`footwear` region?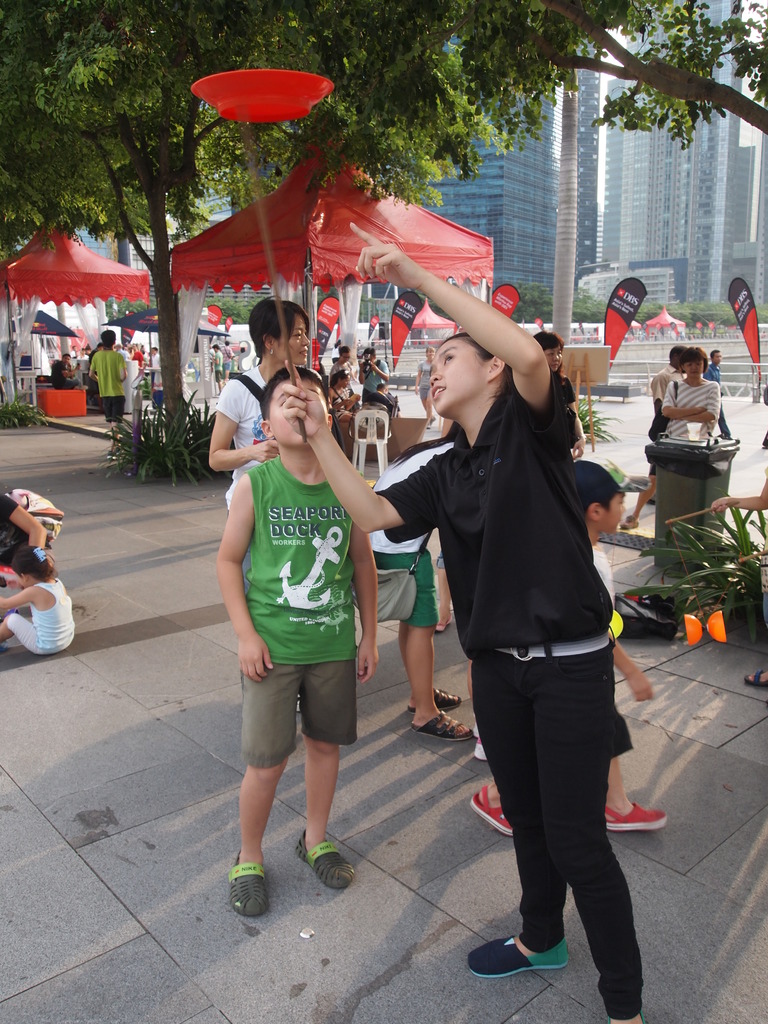
Rect(748, 669, 767, 694)
